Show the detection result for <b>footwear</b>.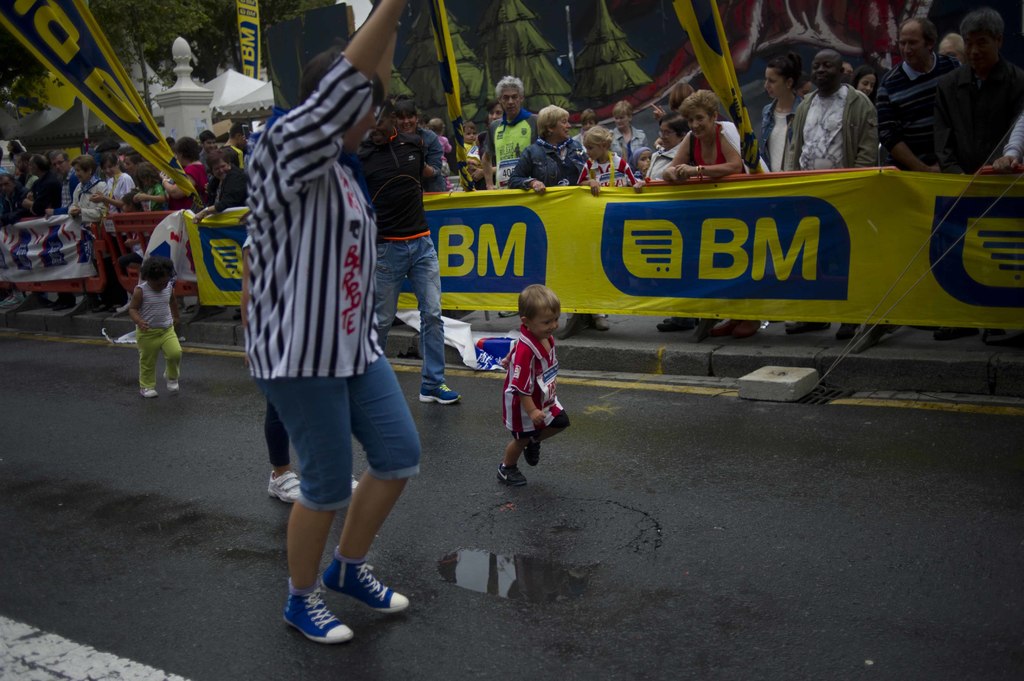
BBox(323, 548, 412, 608).
